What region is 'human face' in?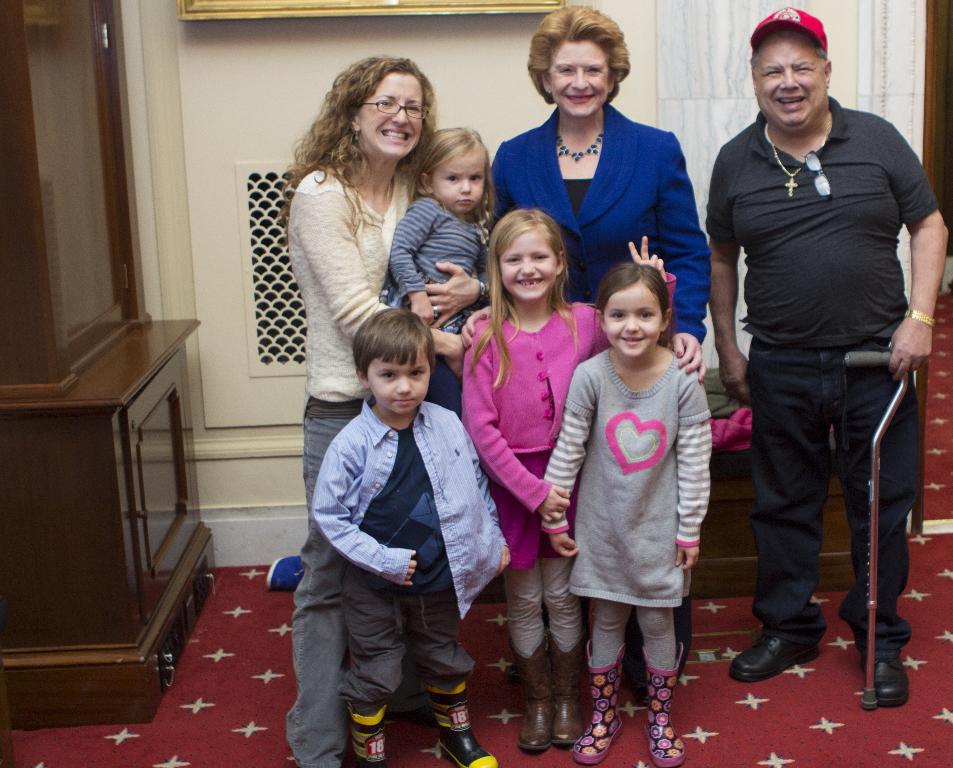
{"left": 605, "top": 282, "right": 663, "bottom": 357}.
